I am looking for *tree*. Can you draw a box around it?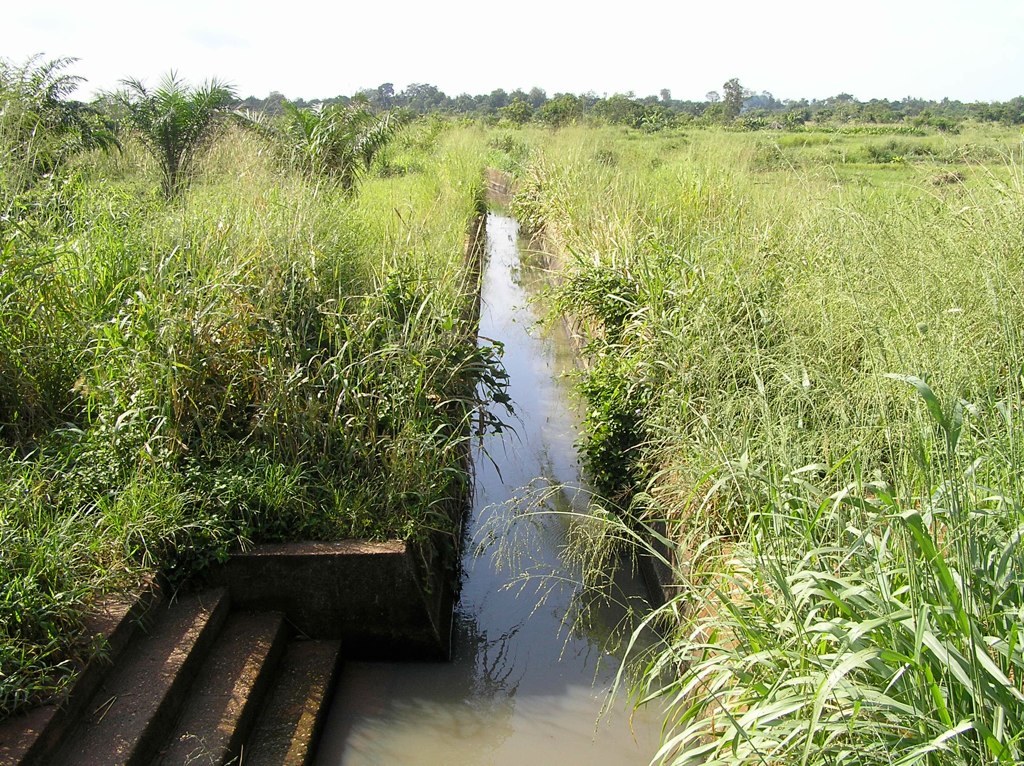
Sure, the bounding box is (x1=709, y1=91, x2=721, y2=105).
